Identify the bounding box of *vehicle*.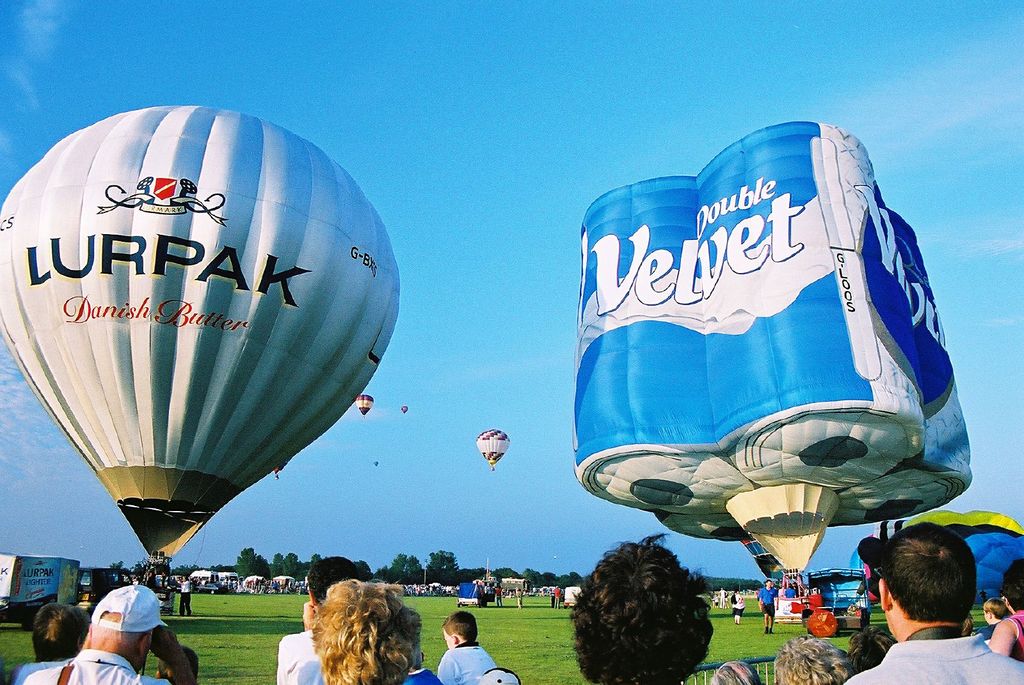
{"x1": 220, "y1": 571, "x2": 245, "y2": 587}.
